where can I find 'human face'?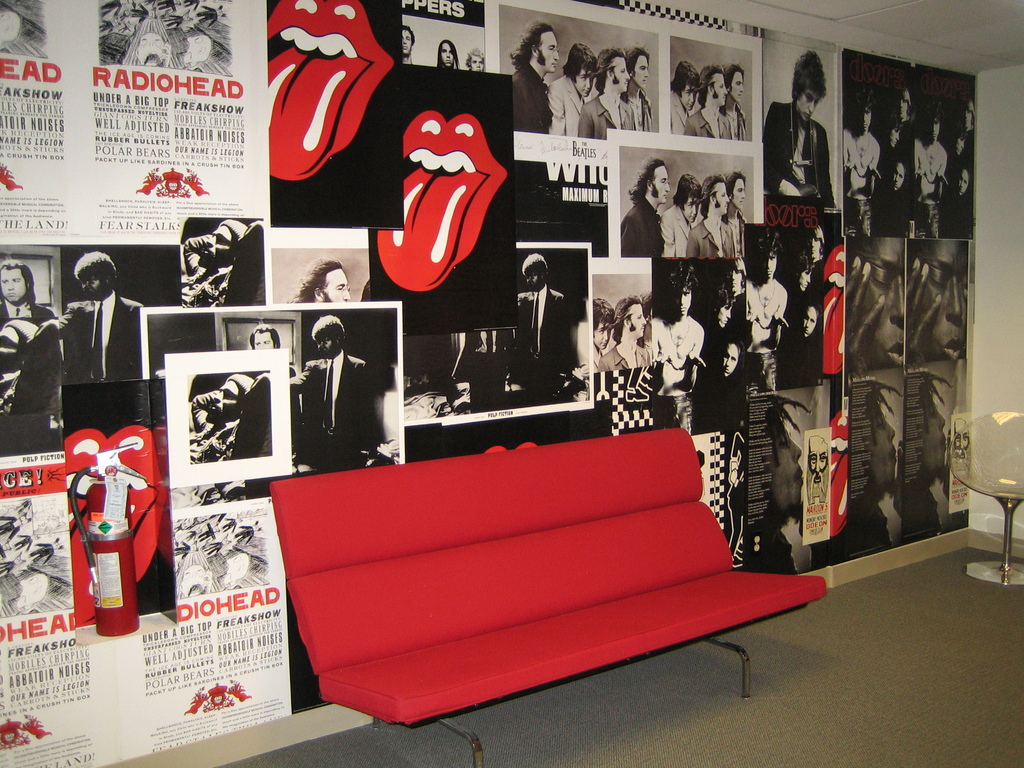
You can find it at select_region(677, 193, 697, 224).
